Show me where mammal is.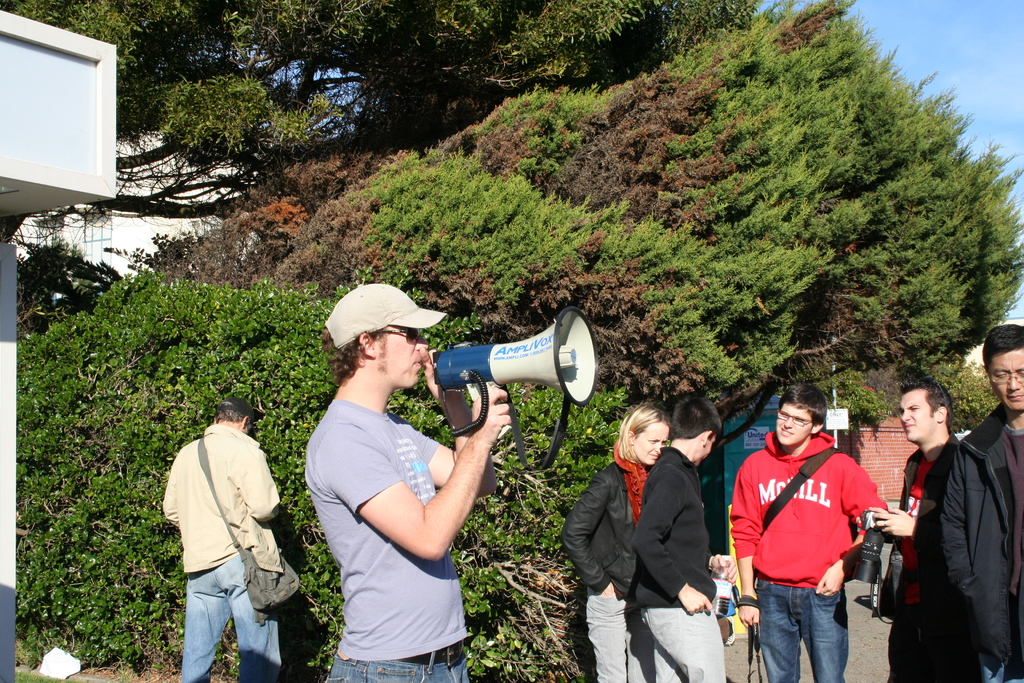
mammal is at [left=303, top=283, right=509, bottom=682].
